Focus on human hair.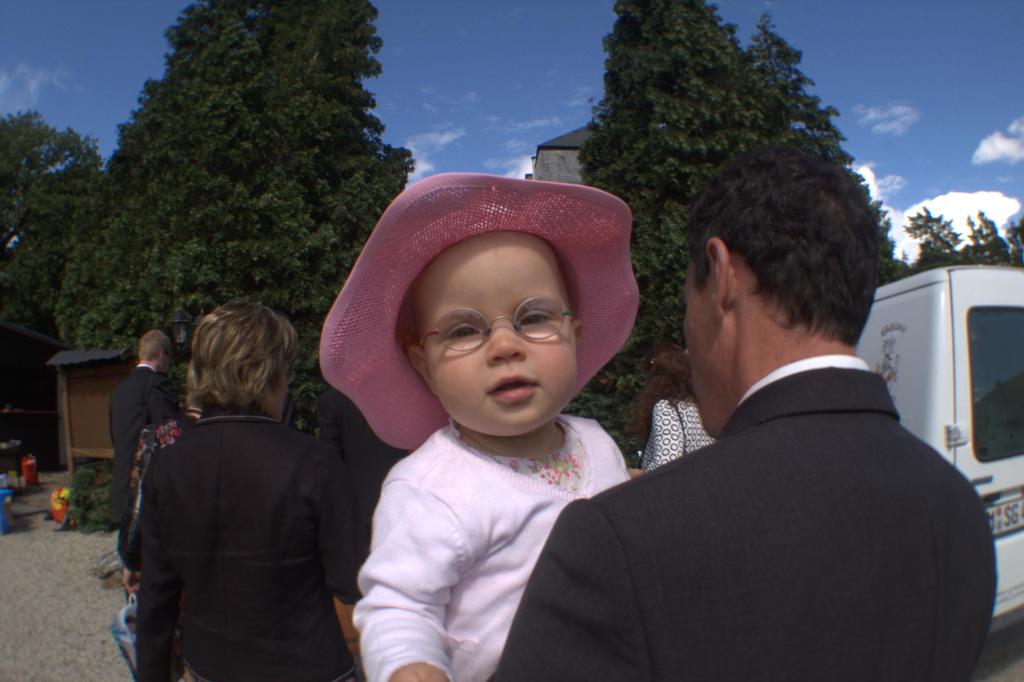
Focused at (136,329,175,362).
